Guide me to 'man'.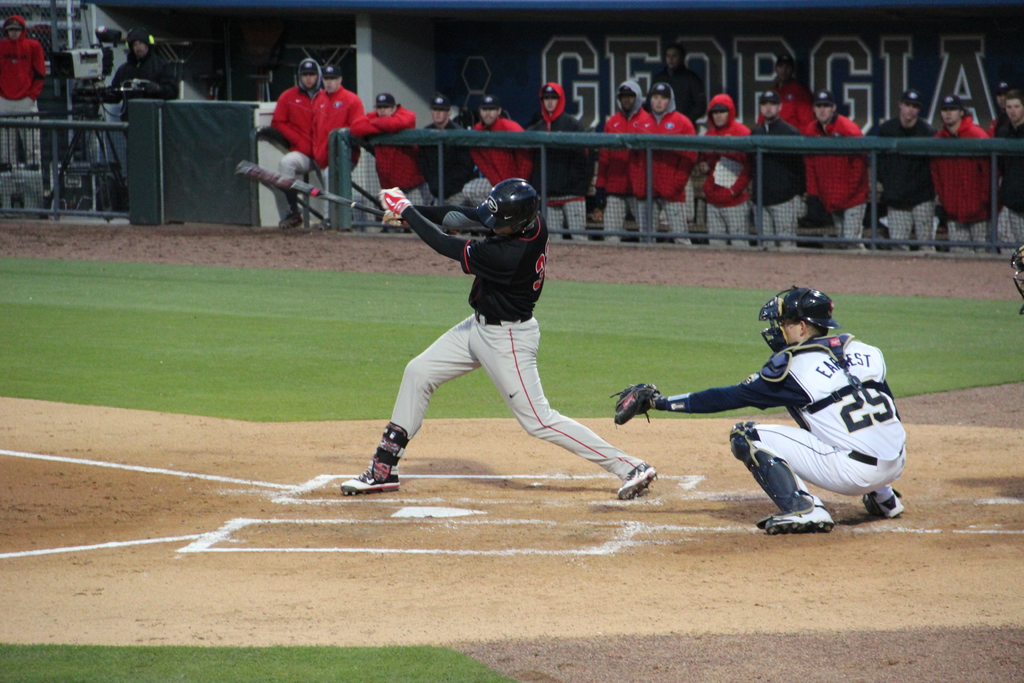
Guidance: (989,78,1016,126).
